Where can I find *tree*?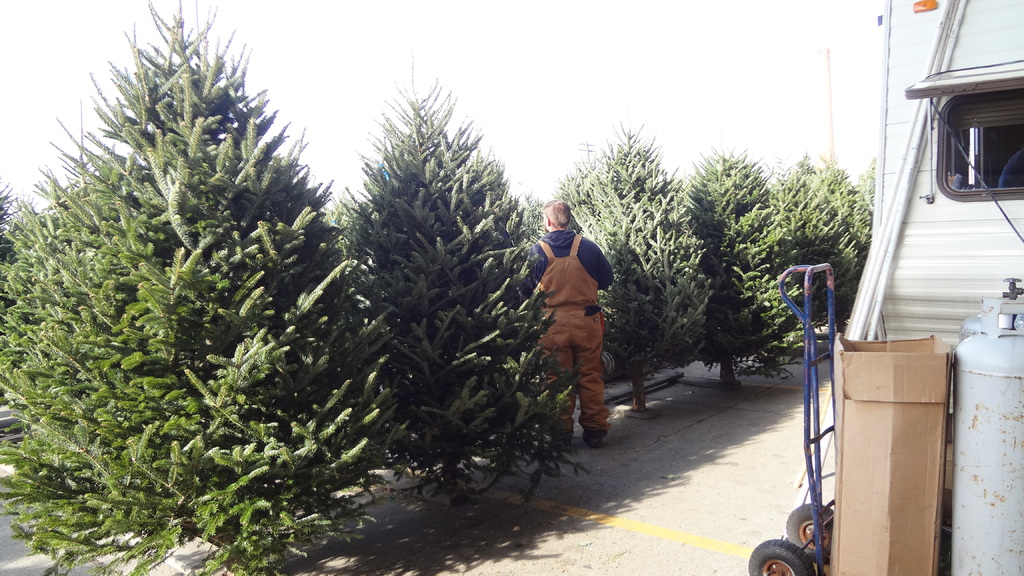
You can find it at <bbox>558, 119, 713, 417</bbox>.
